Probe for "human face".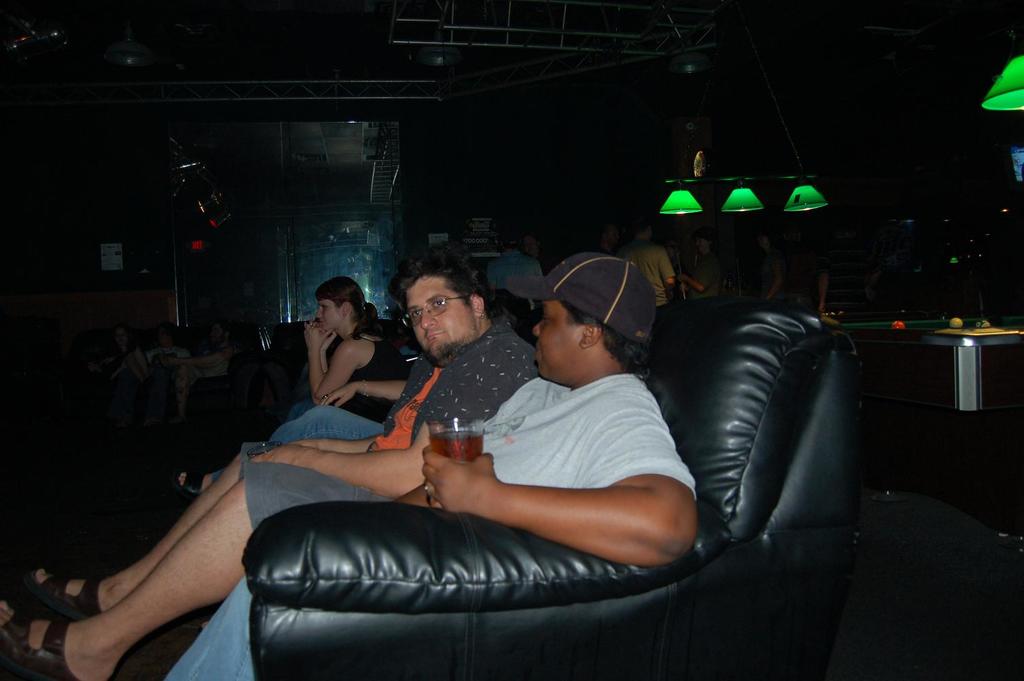
Probe result: locate(211, 326, 219, 345).
